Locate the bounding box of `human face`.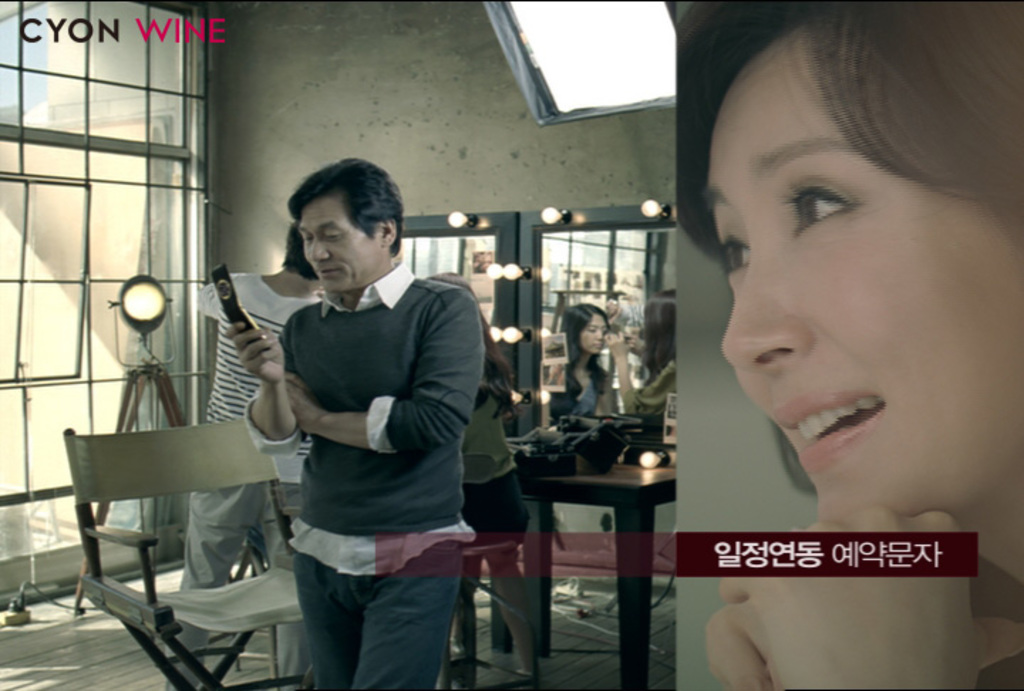
Bounding box: [left=697, top=9, right=1023, bottom=520].
